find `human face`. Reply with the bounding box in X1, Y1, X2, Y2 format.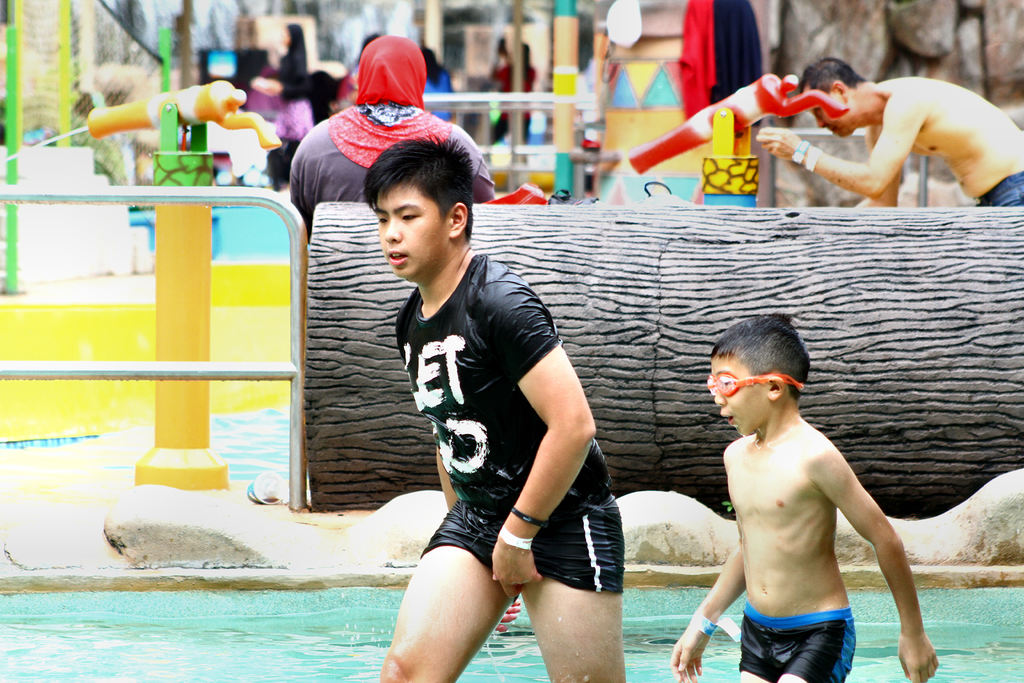
373, 179, 452, 276.
